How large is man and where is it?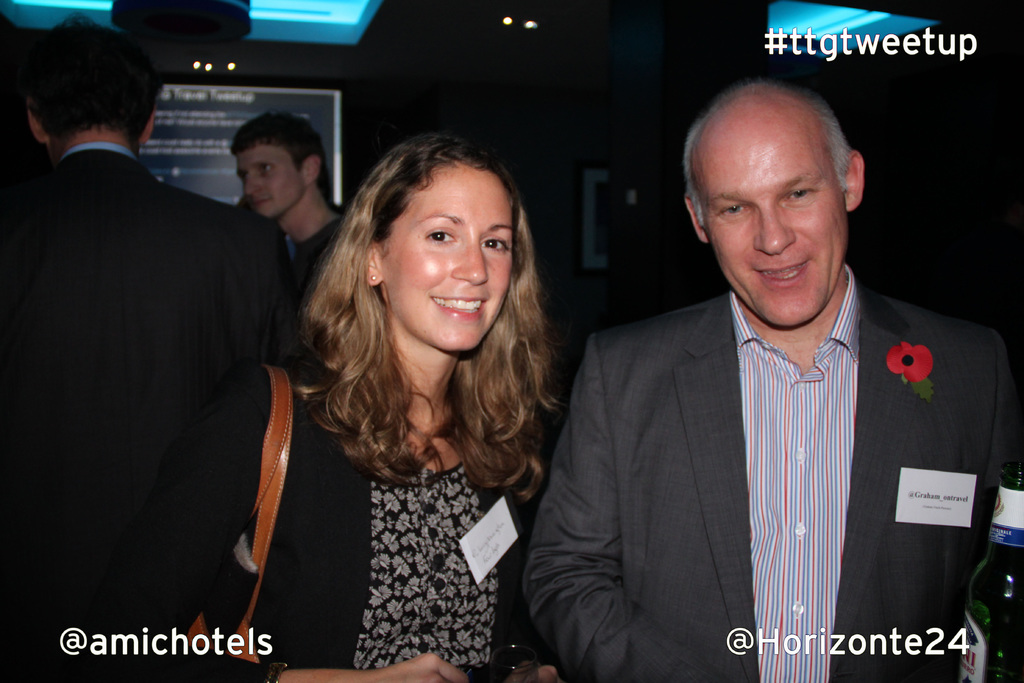
Bounding box: box(230, 107, 346, 267).
